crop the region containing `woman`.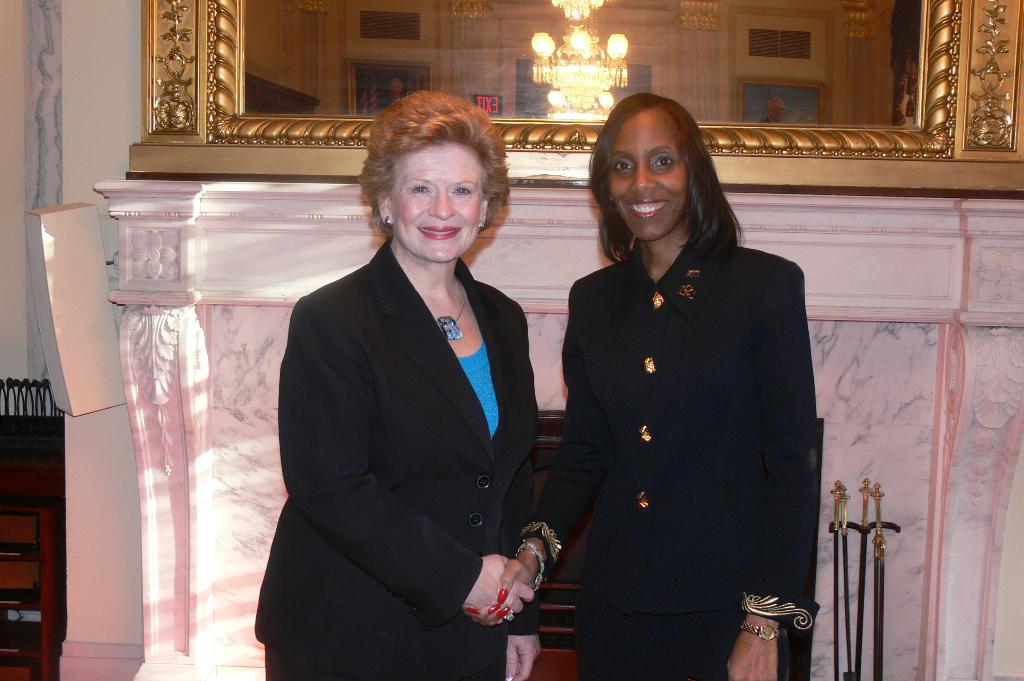
Crop region: rect(475, 86, 819, 663).
